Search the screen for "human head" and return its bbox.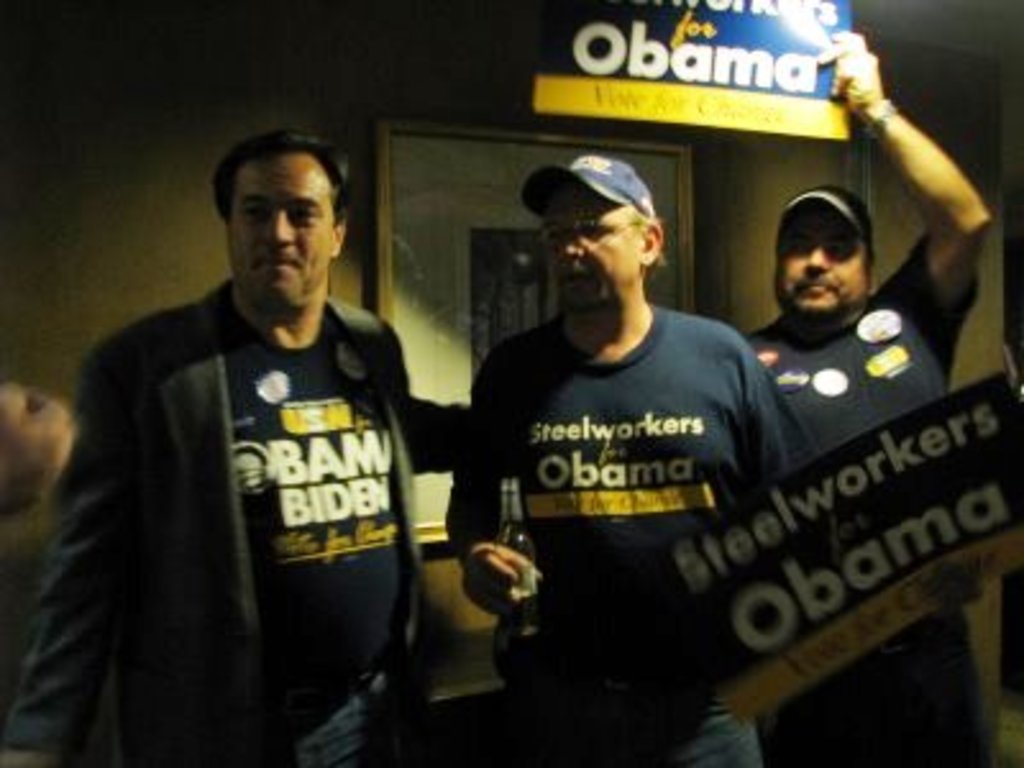
Found: rect(753, 172, 893, 320).
